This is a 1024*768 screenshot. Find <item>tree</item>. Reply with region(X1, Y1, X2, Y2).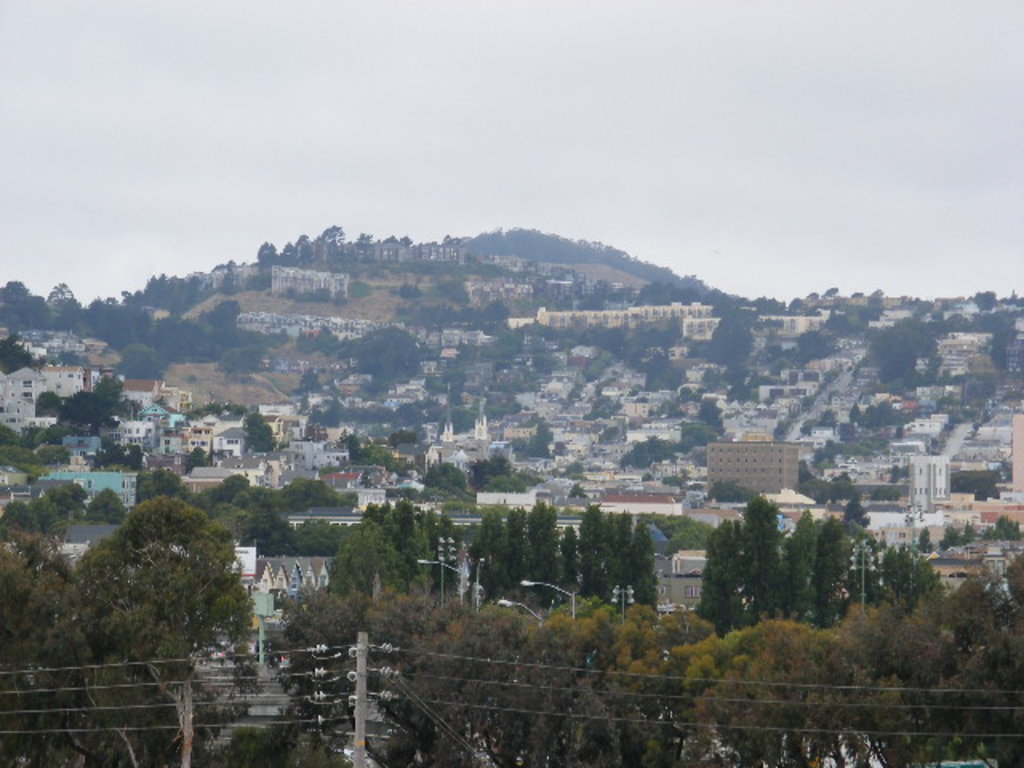
region(344, 323, 426, 387).
